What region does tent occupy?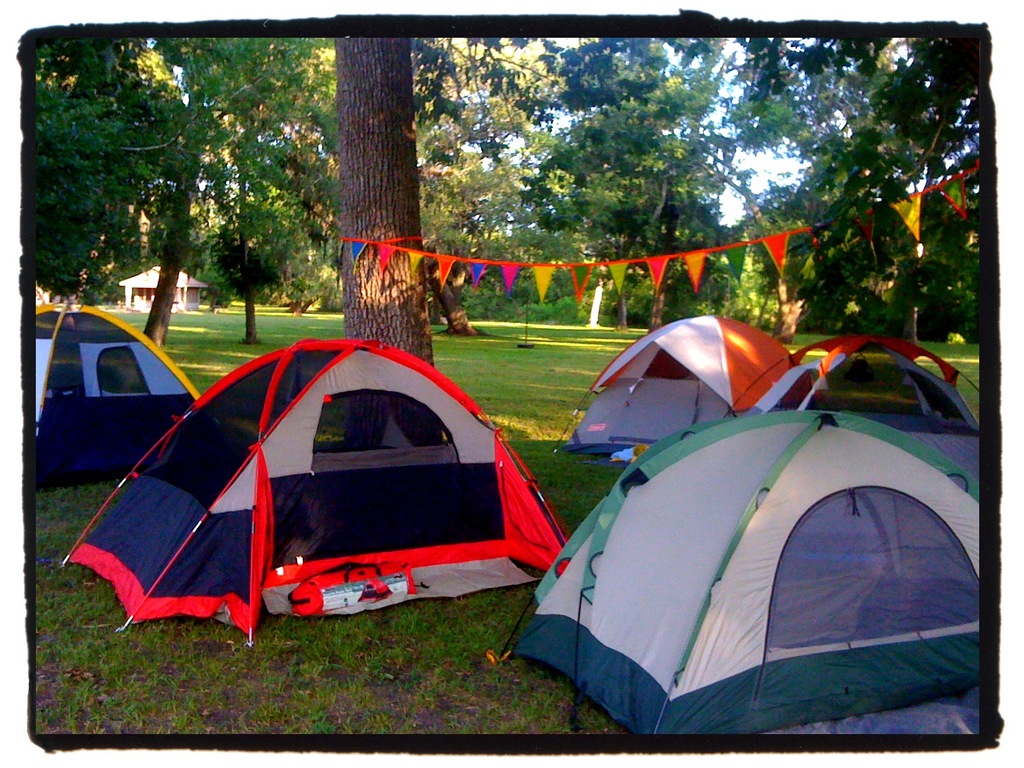
{"x1": 24, "y1": 295, "x2": 188, "y2": 503}.
